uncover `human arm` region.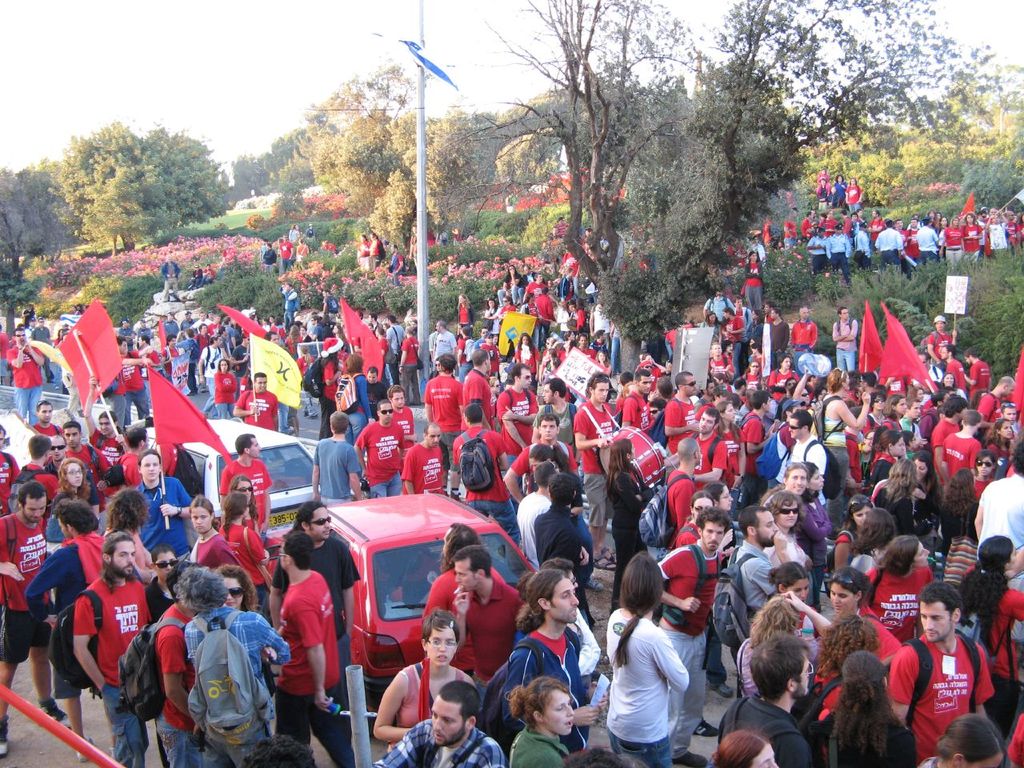
Uncovered: box(615, 398, 649, 426).
